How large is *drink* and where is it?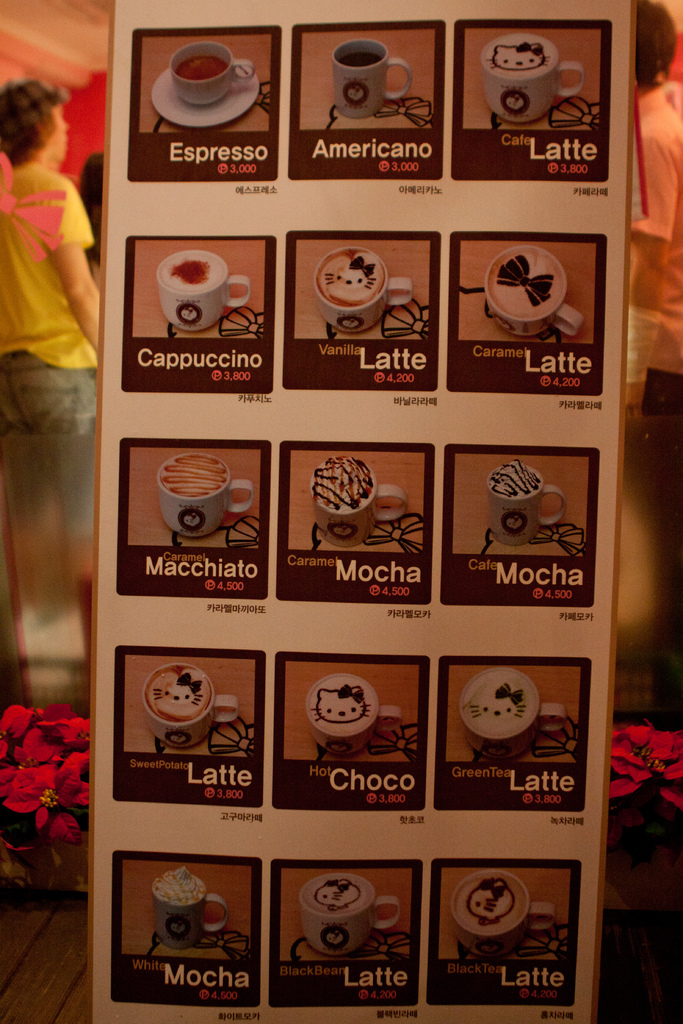
Bounding box: 483:33:559:82.
